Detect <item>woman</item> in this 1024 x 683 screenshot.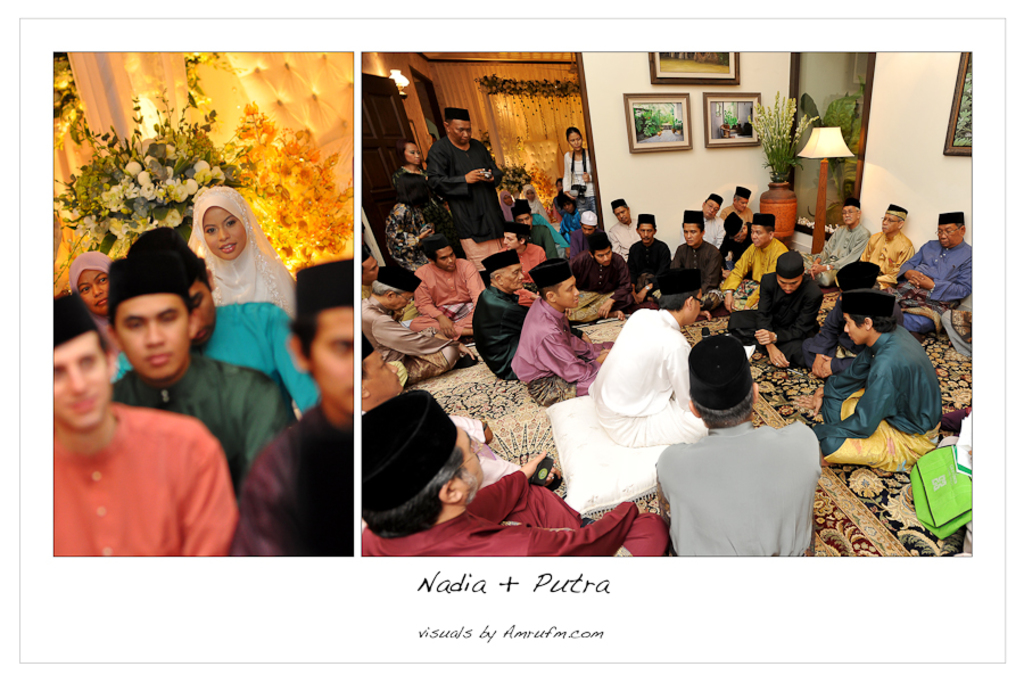
Detection: pyautogui.locateOnScreen(499, 186, 512, 222).
